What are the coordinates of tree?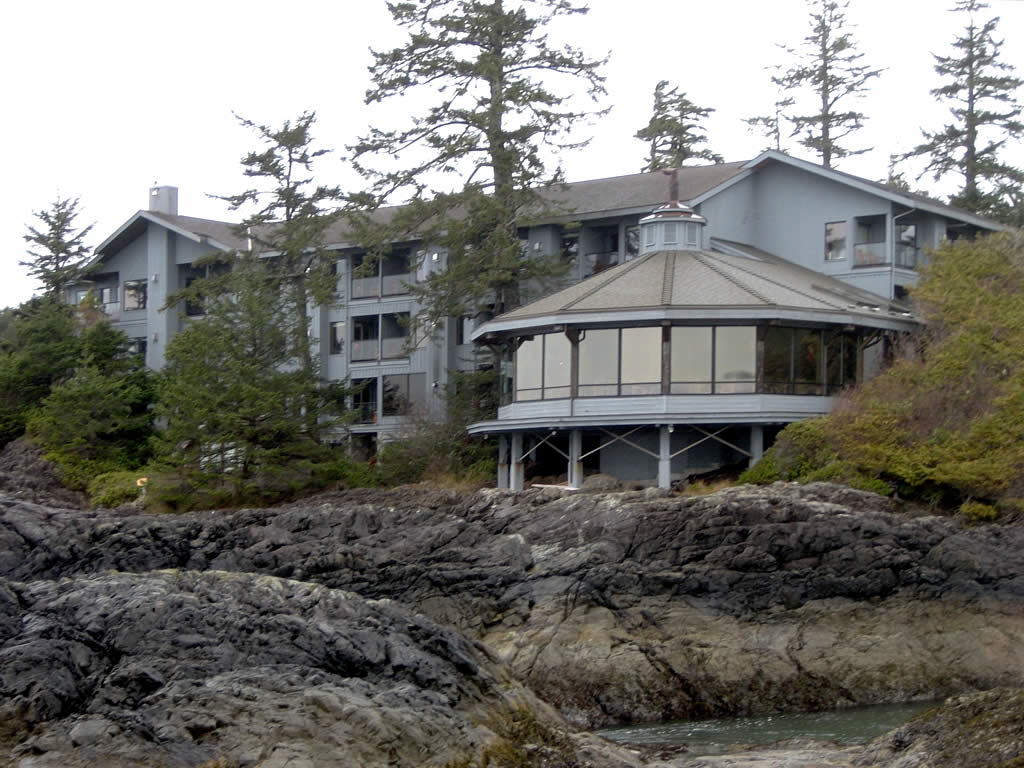
bbox=(205, 111, 391, 459).
